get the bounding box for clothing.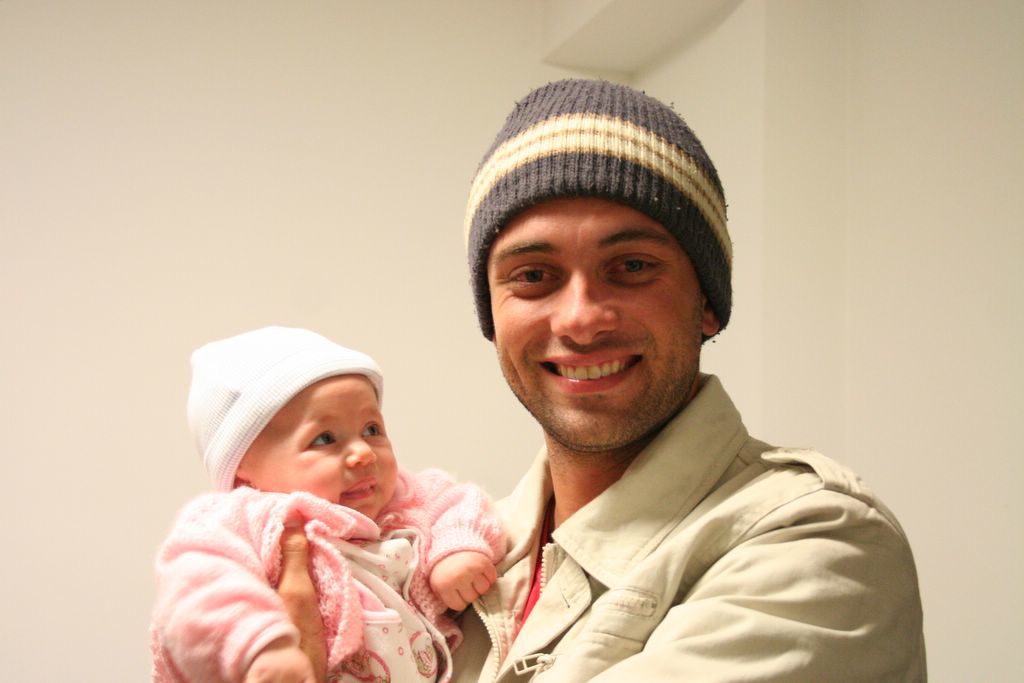
rect(146, 461, 508, 682).
